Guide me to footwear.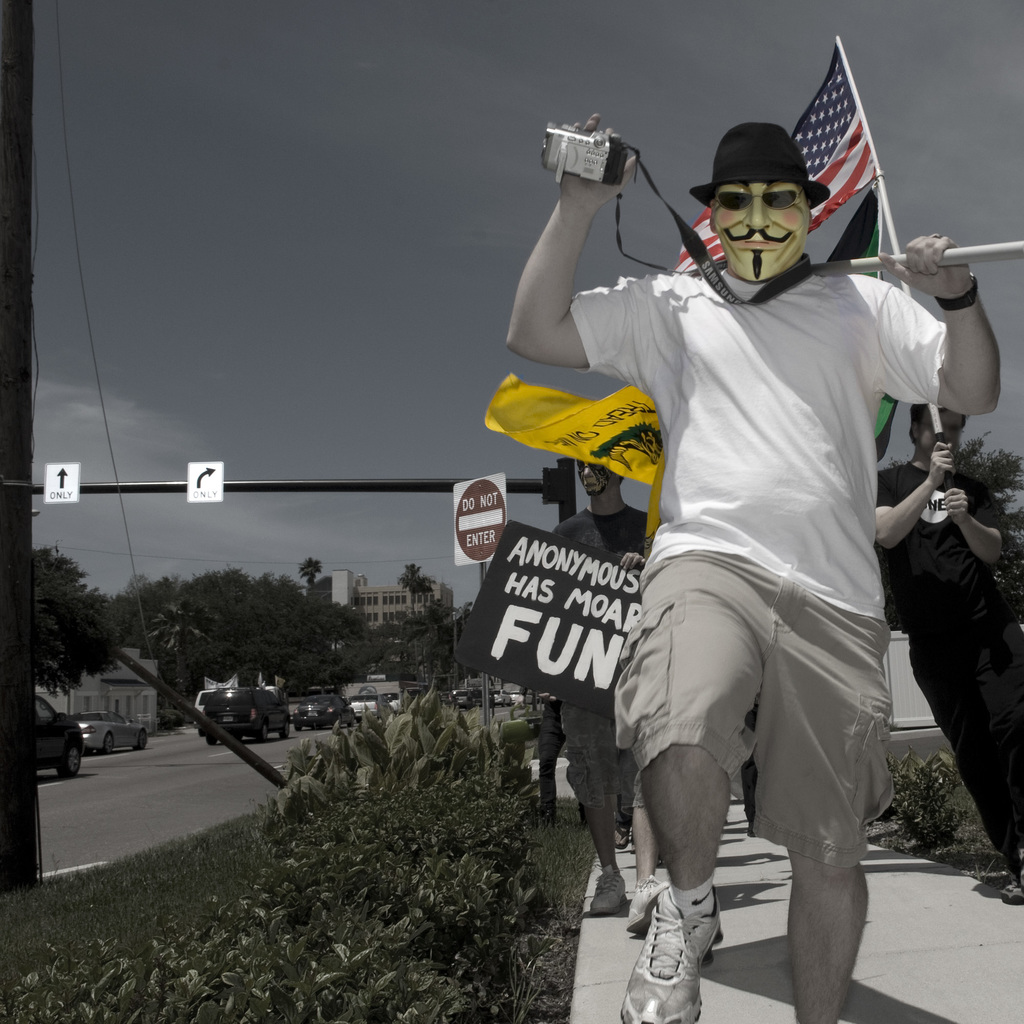
Guidance: [626,876,673,935].
